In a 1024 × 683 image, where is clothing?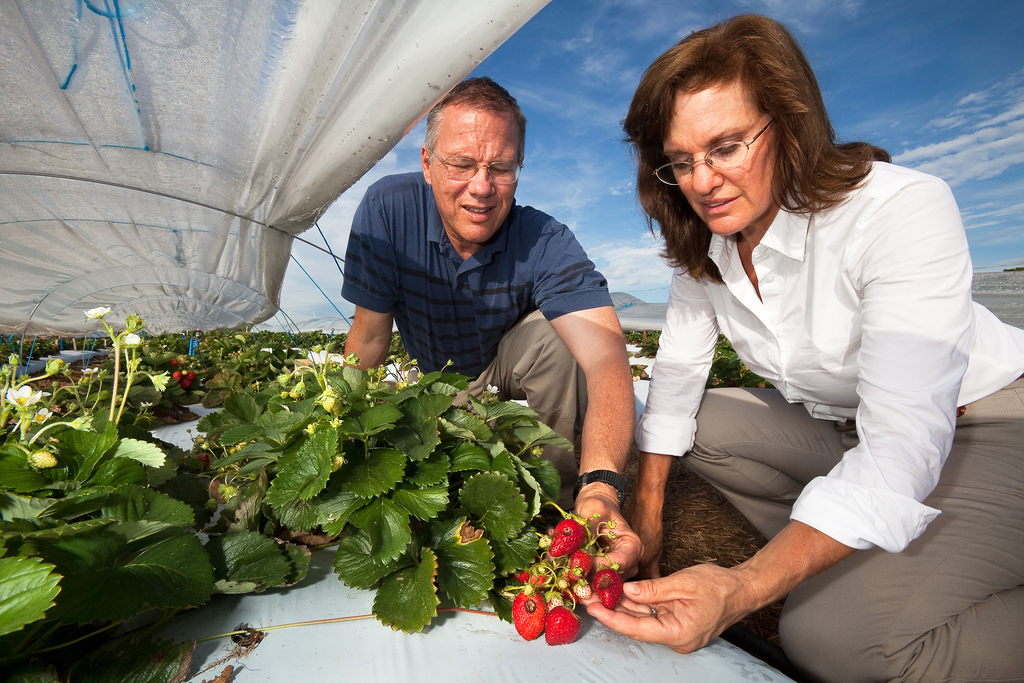
pyautogui.locateOnScreen(632, 115, 983, 615).
